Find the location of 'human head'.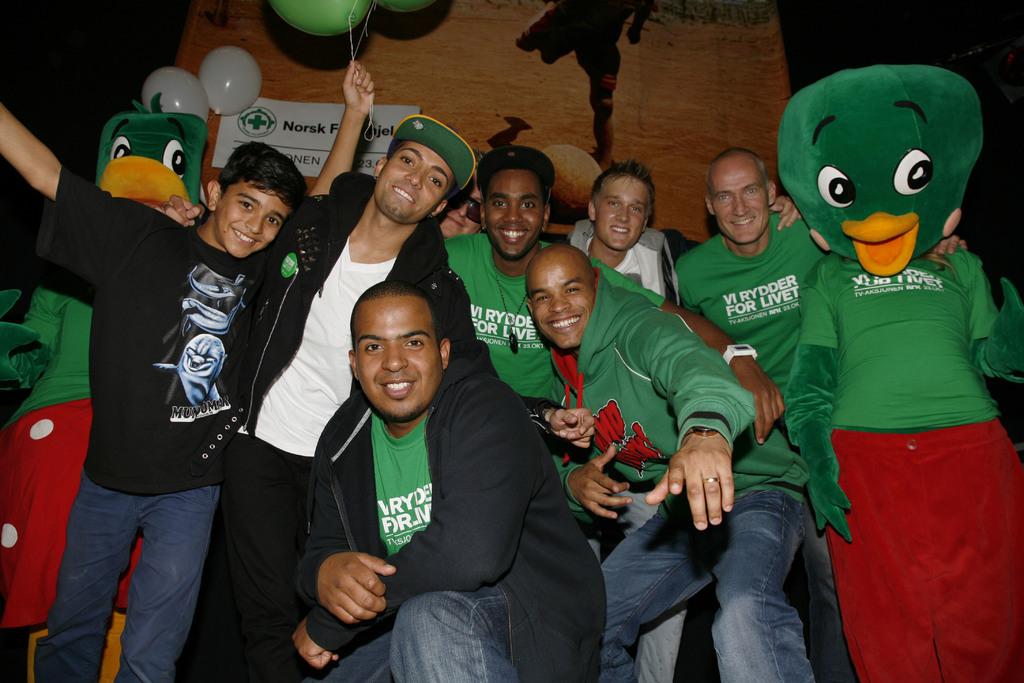
Location: bbox(585, 160, 655, 252).
